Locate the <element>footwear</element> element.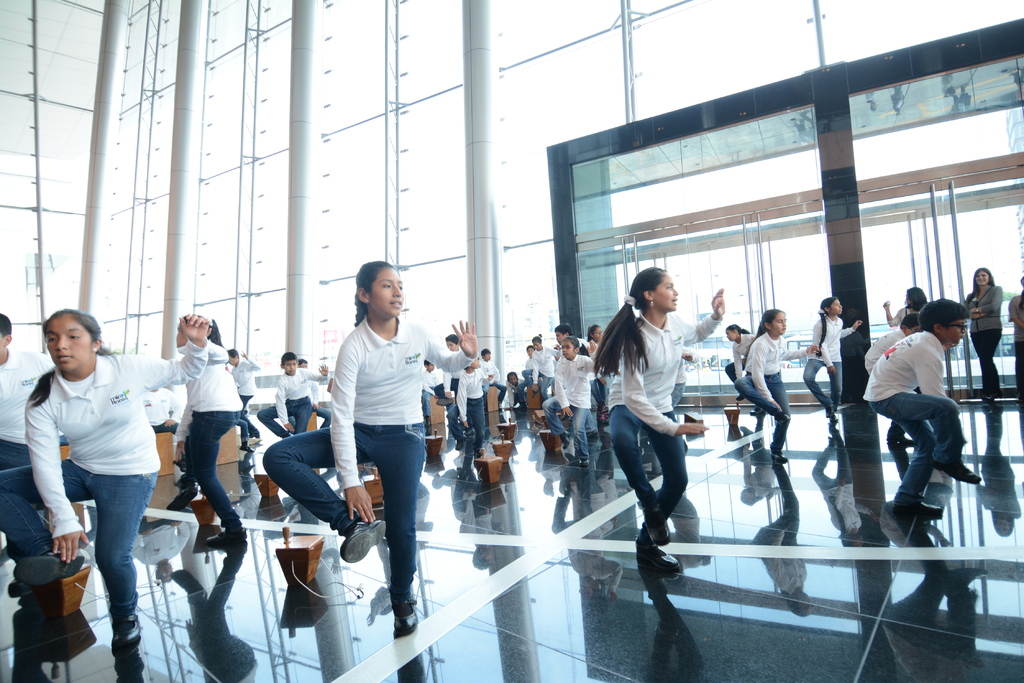
Element bbox: box(239, 442, 257, 453).
